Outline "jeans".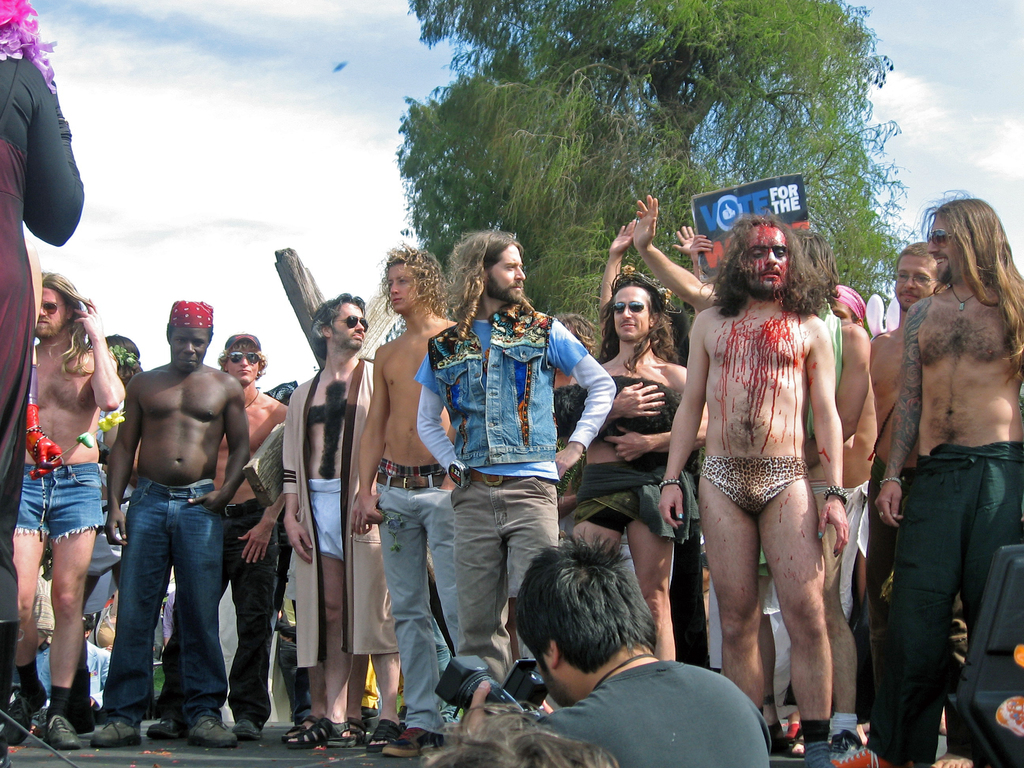
Outline: 161:504:278:719.
